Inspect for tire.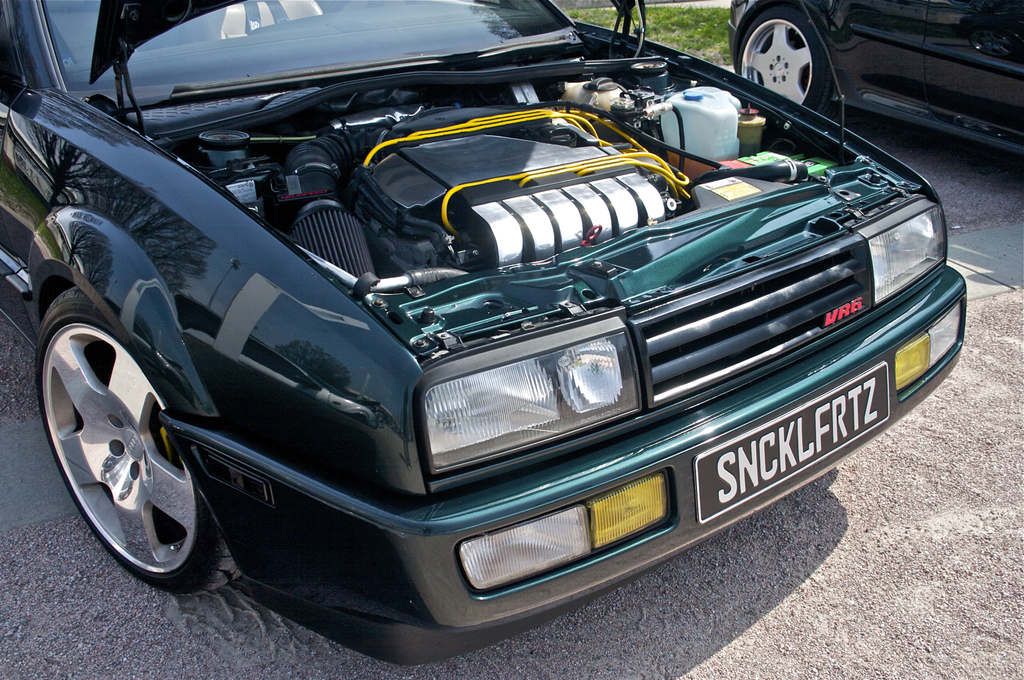
Inspection: detection(35, 263, 231, 608).
